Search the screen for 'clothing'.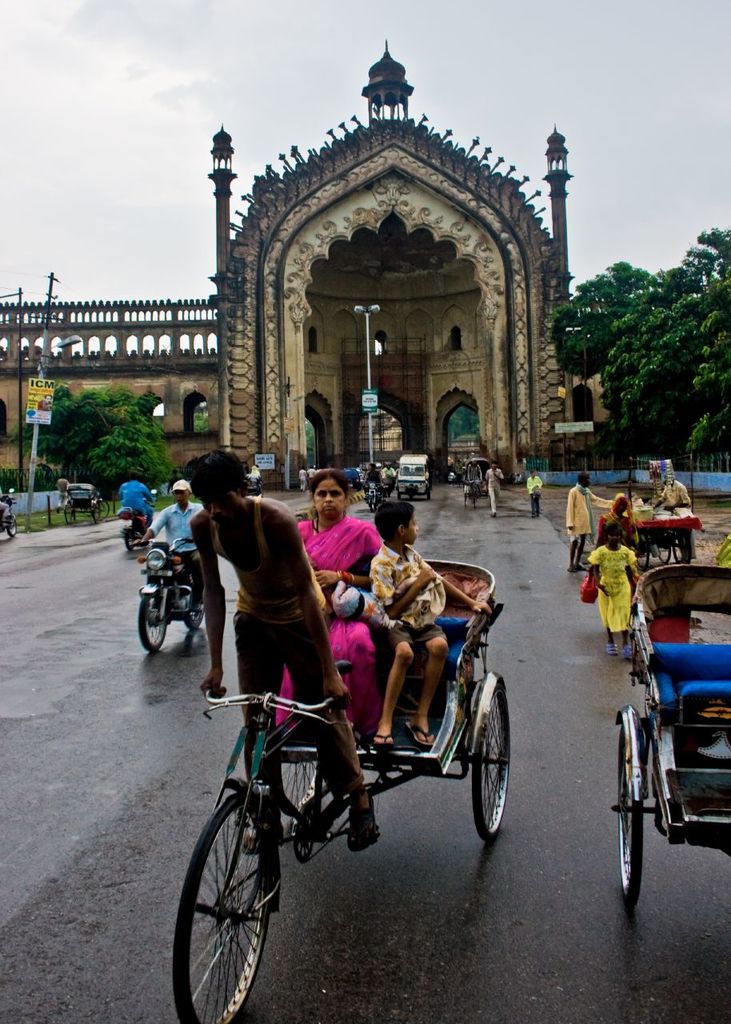
Found at 369/539/451/652.
